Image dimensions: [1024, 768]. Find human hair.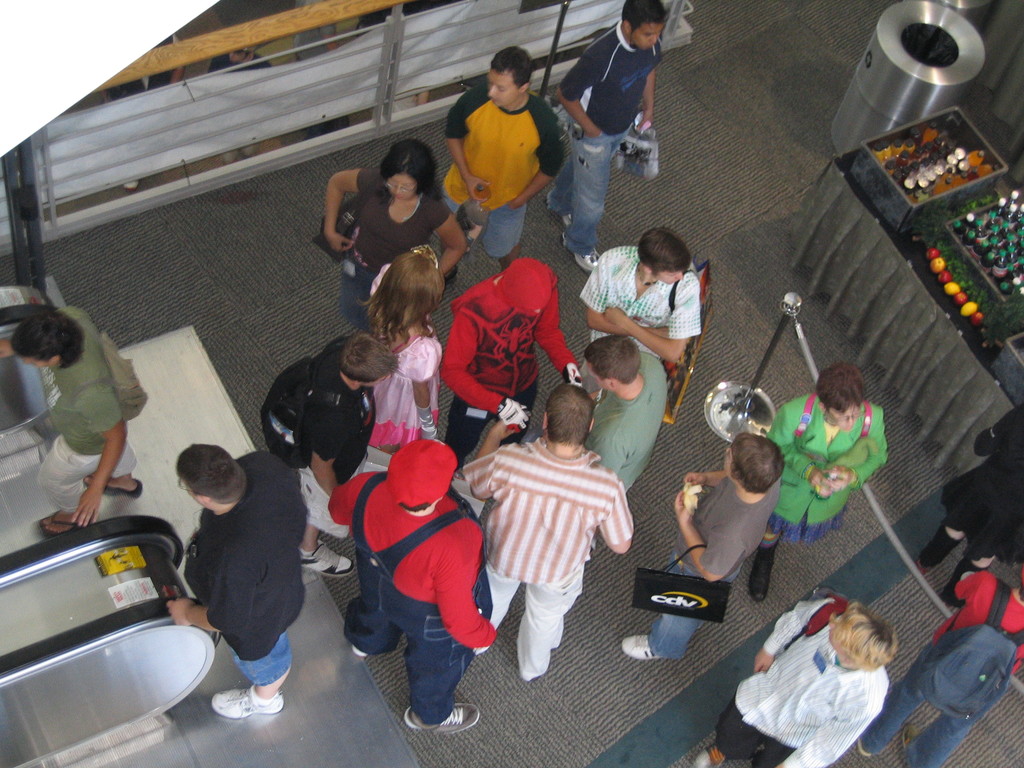
bbox=(377, 135, 434, 195).
